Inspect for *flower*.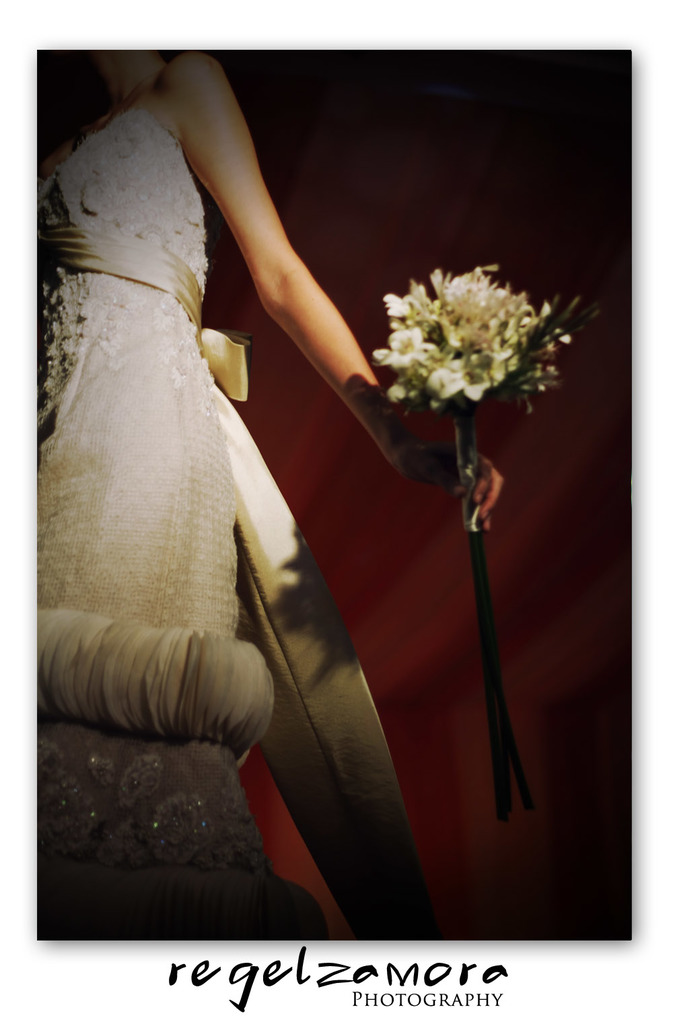
Inspection: x1=427, y1=350, x2=498, y2=402.
